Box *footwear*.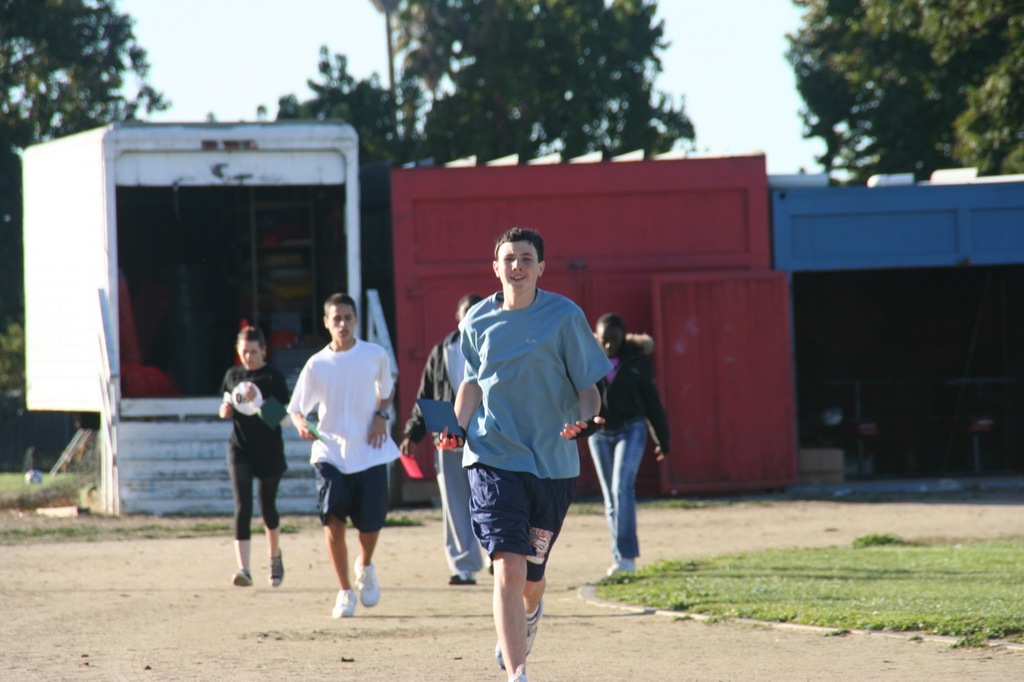
l=355, t=553, r=380, b=612.
